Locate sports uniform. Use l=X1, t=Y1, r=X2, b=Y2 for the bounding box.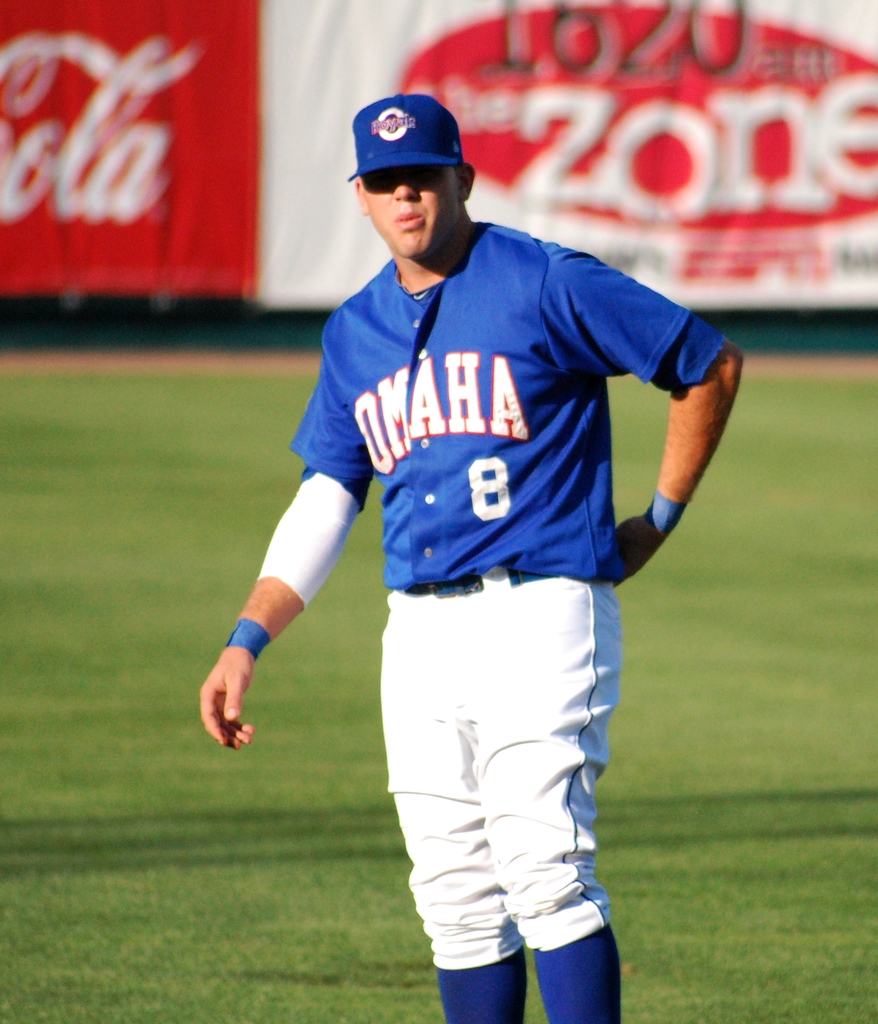
l=256, t=95, r=723, b=1023.
